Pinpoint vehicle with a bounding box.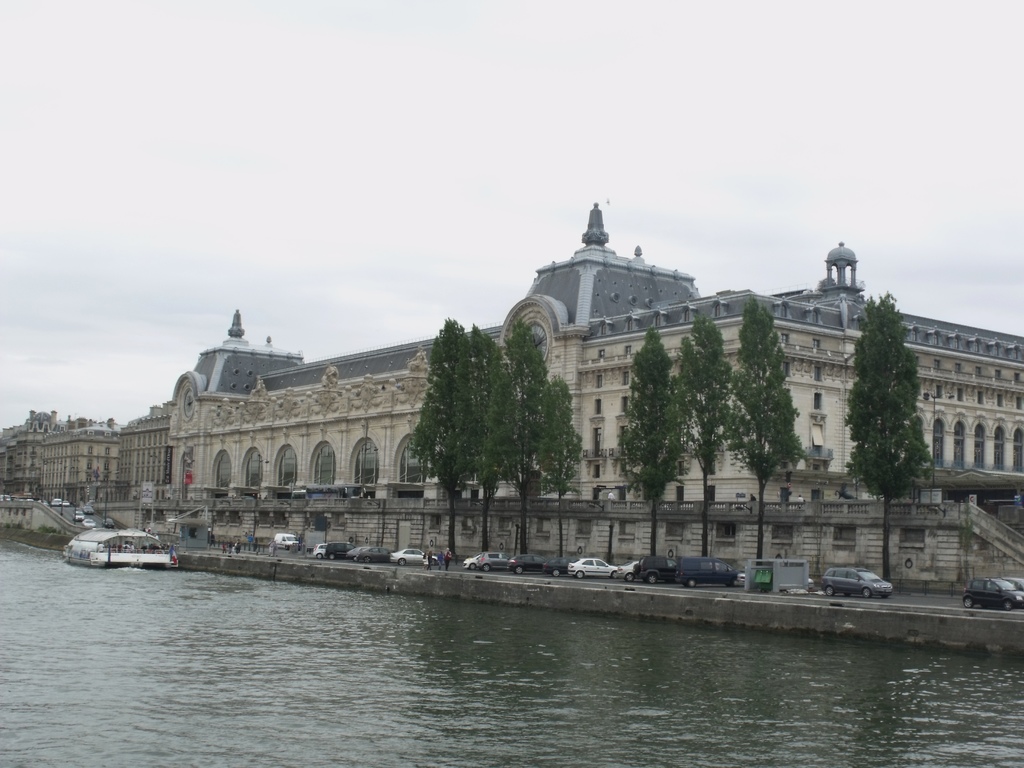
rect(824, 567, 888, 600).
